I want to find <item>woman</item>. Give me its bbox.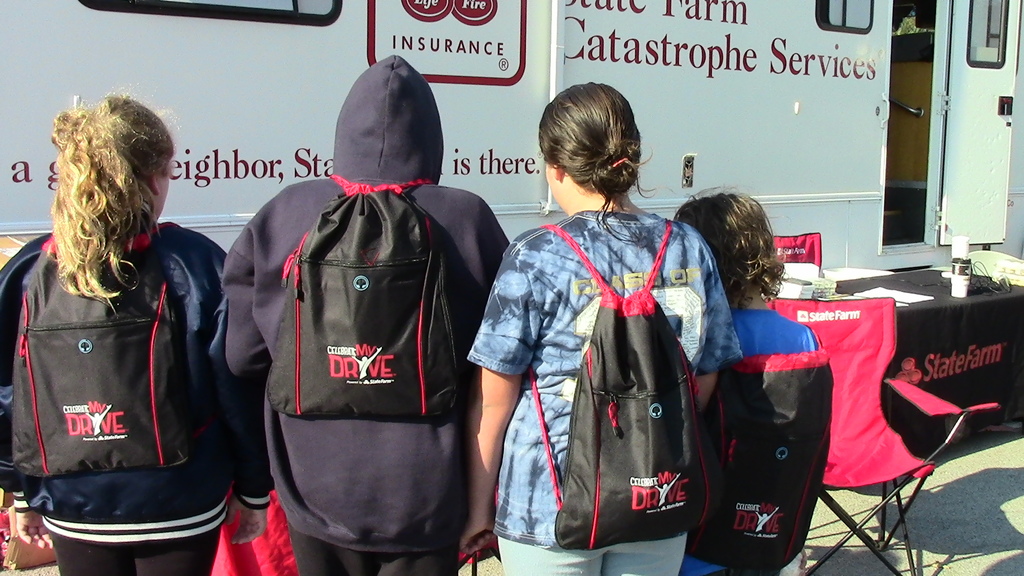
[0, 80, 214, 575].
